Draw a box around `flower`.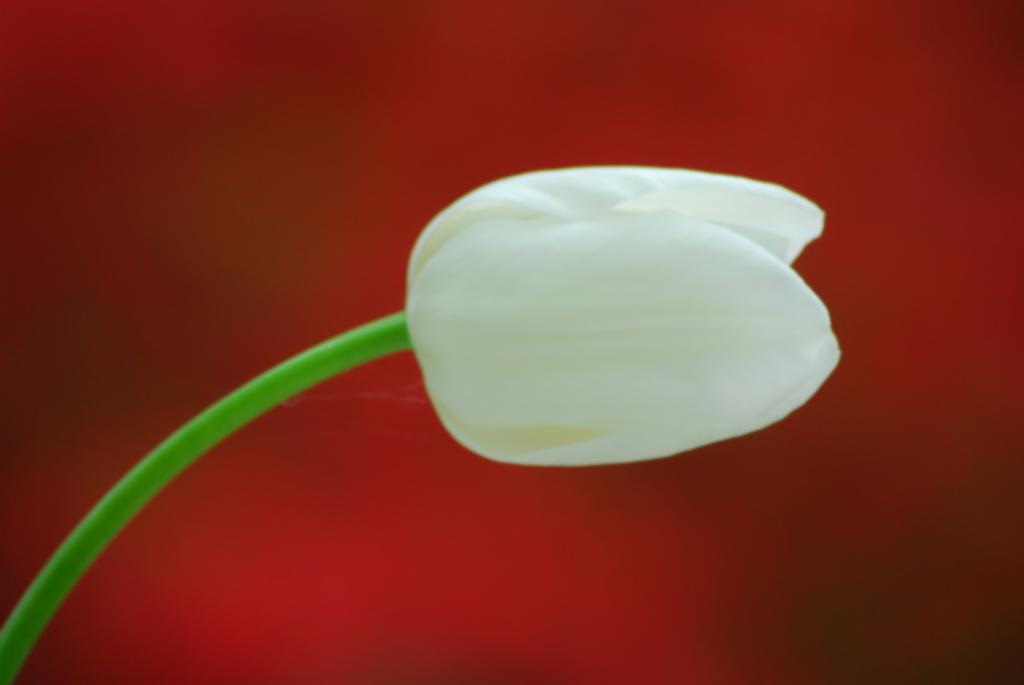
(403,142,854,500).
